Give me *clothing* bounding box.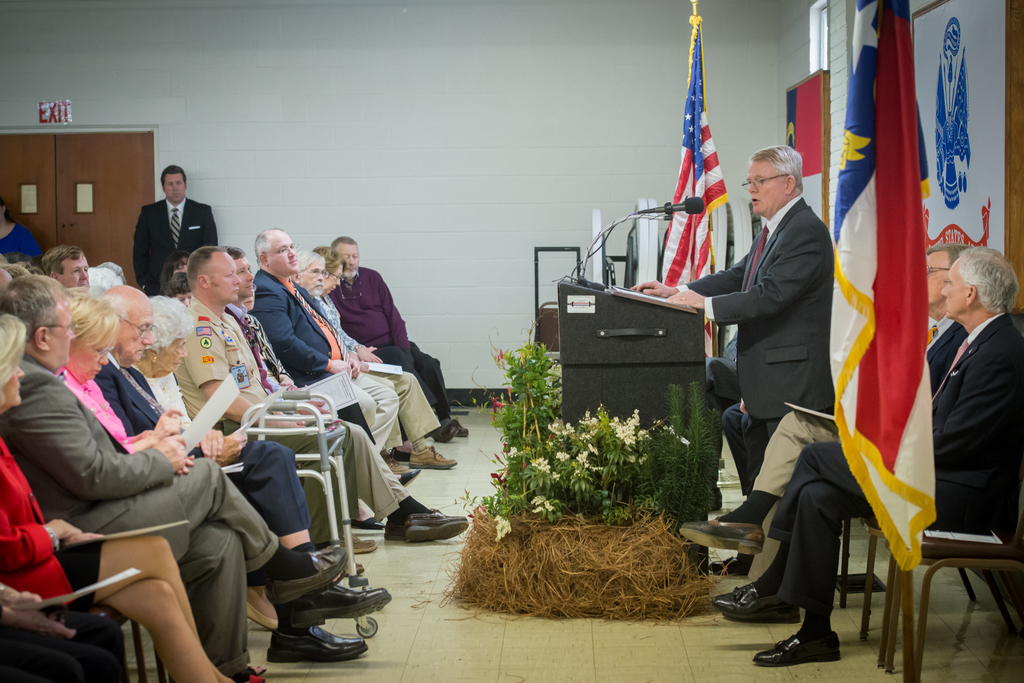
bbox=[682, 192, 833, 433].
